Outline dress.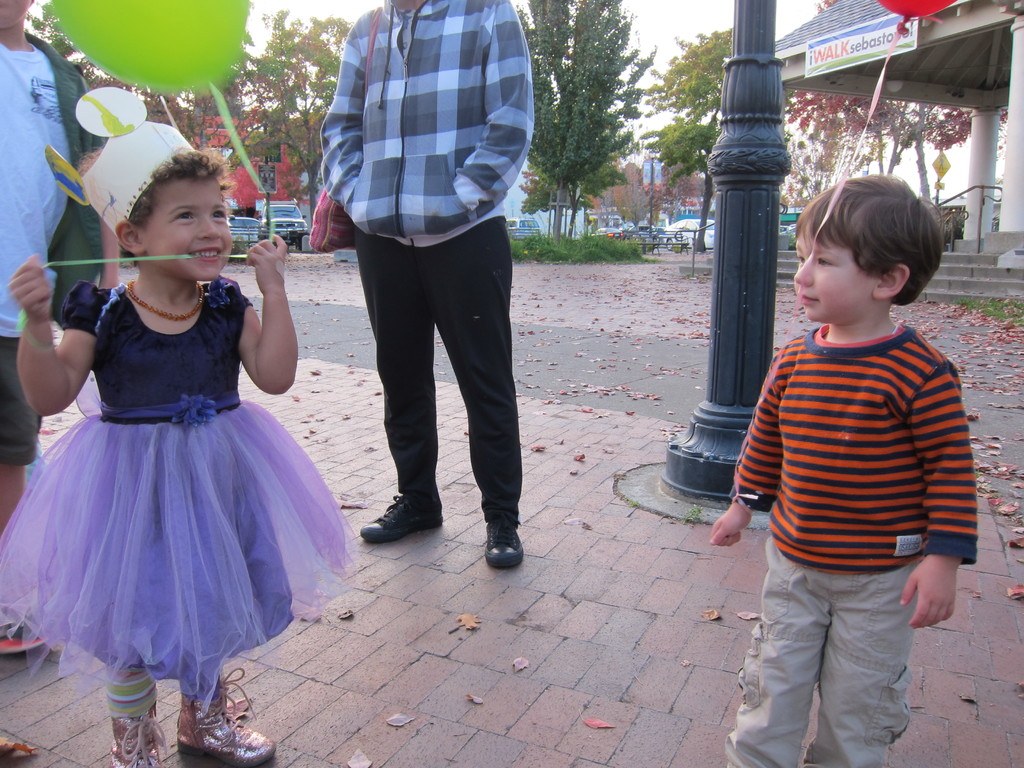
Outline: locate(0, 278, 356, 707).
